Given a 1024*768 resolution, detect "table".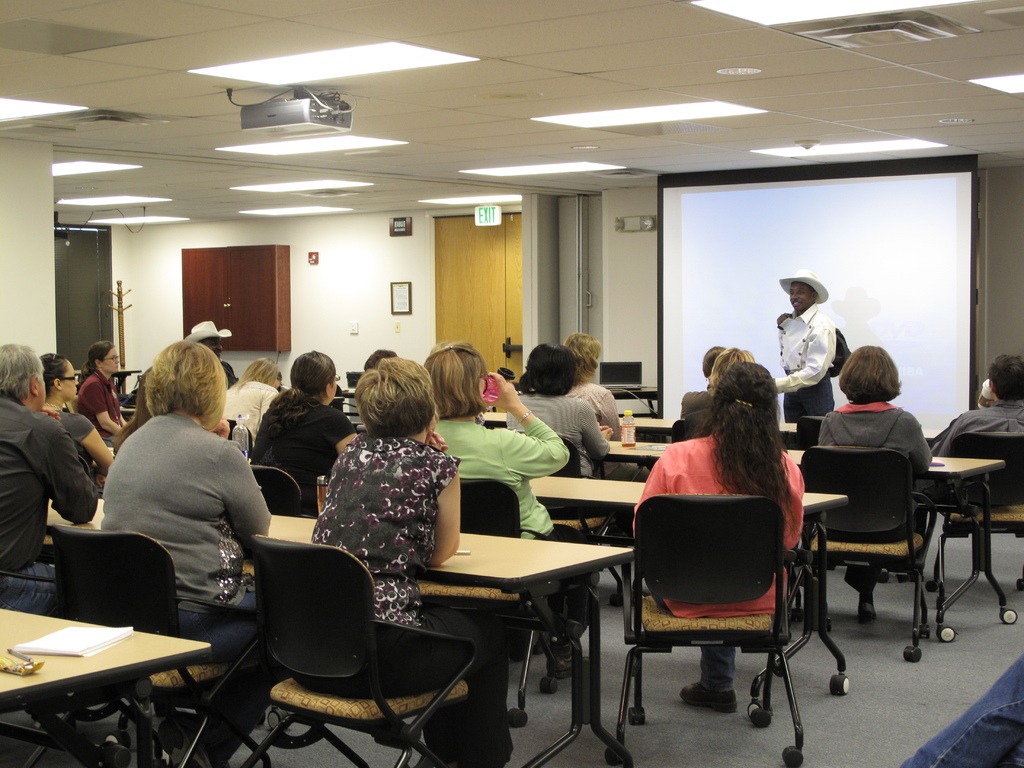
{"x1": 43, "y1": 498, "x2": 630, "y2": 767}.
